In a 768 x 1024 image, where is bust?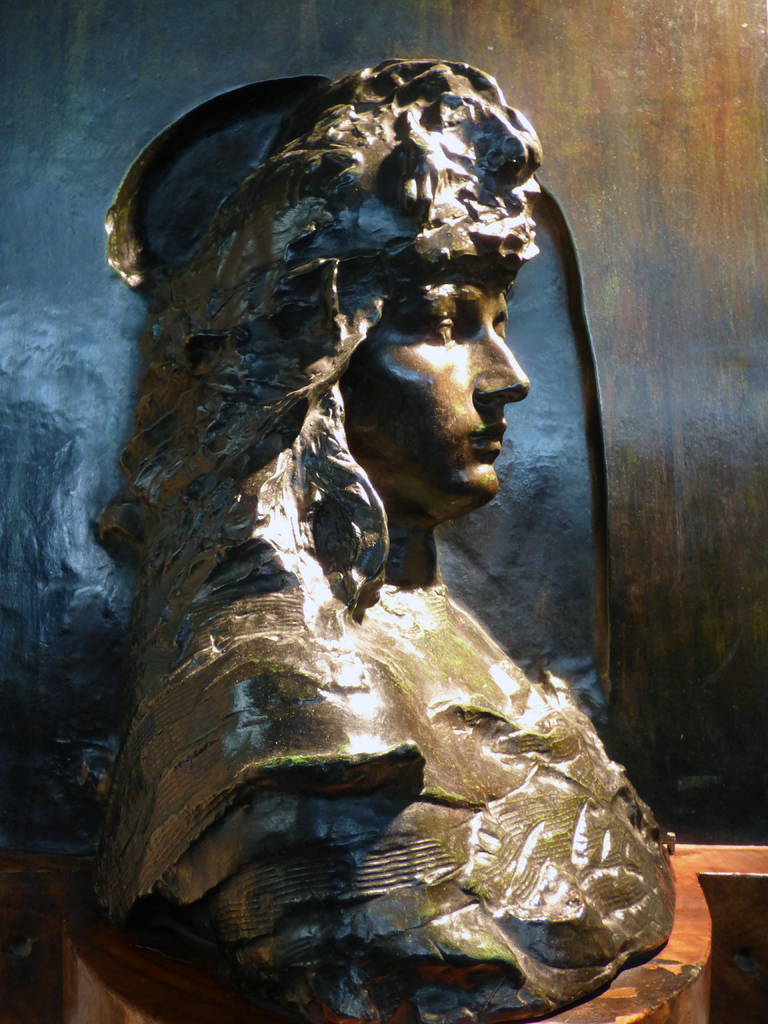
(96, 63, 678, 1023).
